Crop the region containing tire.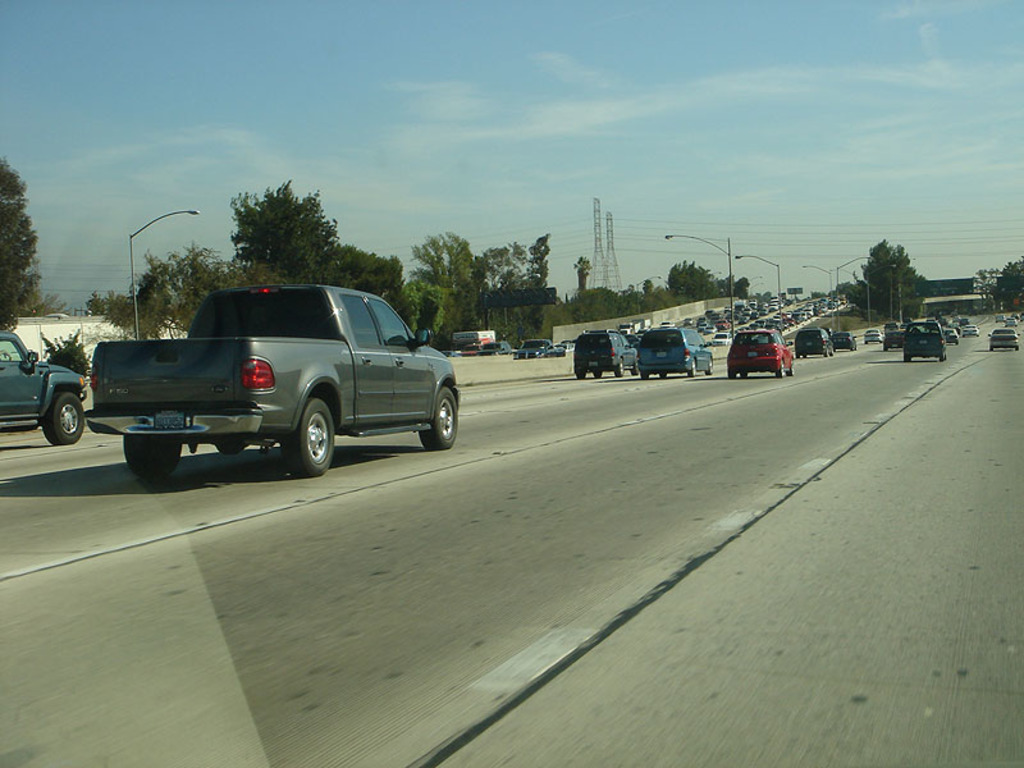
Crop region: bbox=[777, 362, 782, 379].
